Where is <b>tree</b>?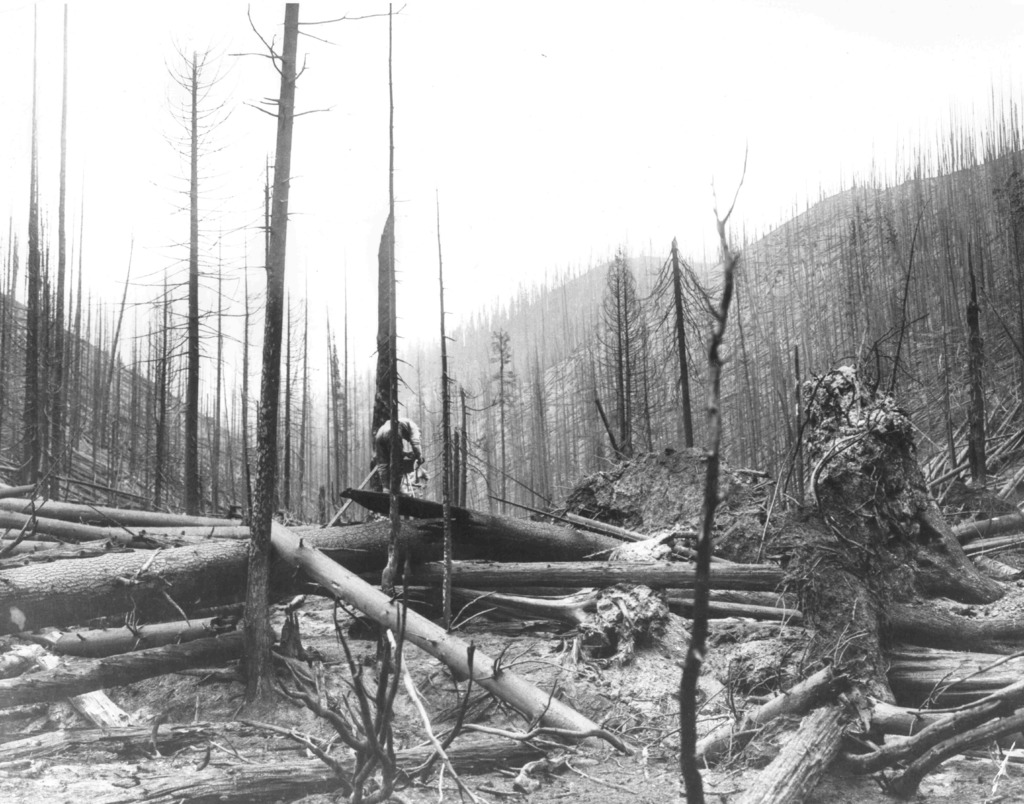
BBox(457, 258, 624, 536).
